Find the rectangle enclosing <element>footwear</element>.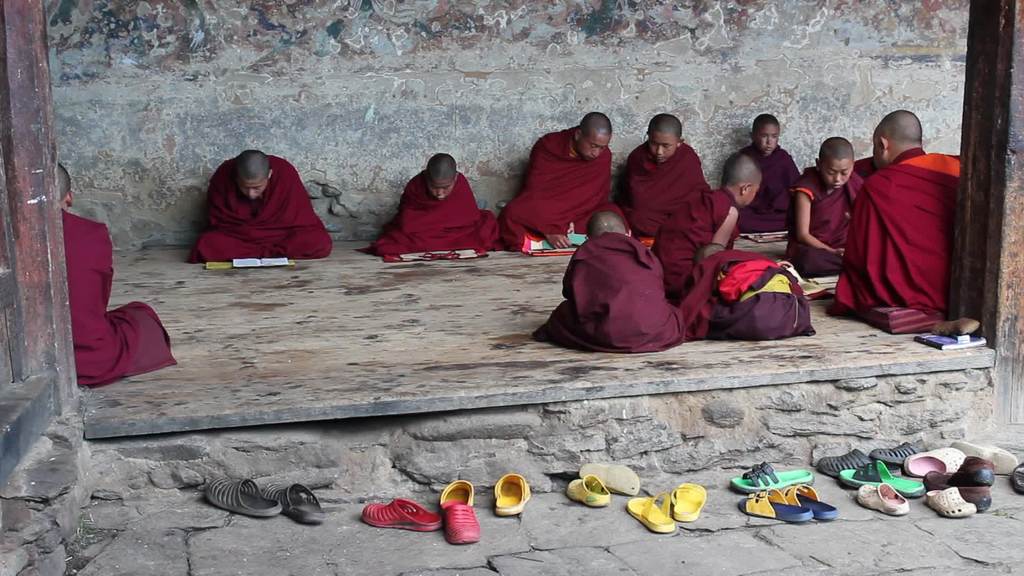
crop(733, 486, 810, 525).
